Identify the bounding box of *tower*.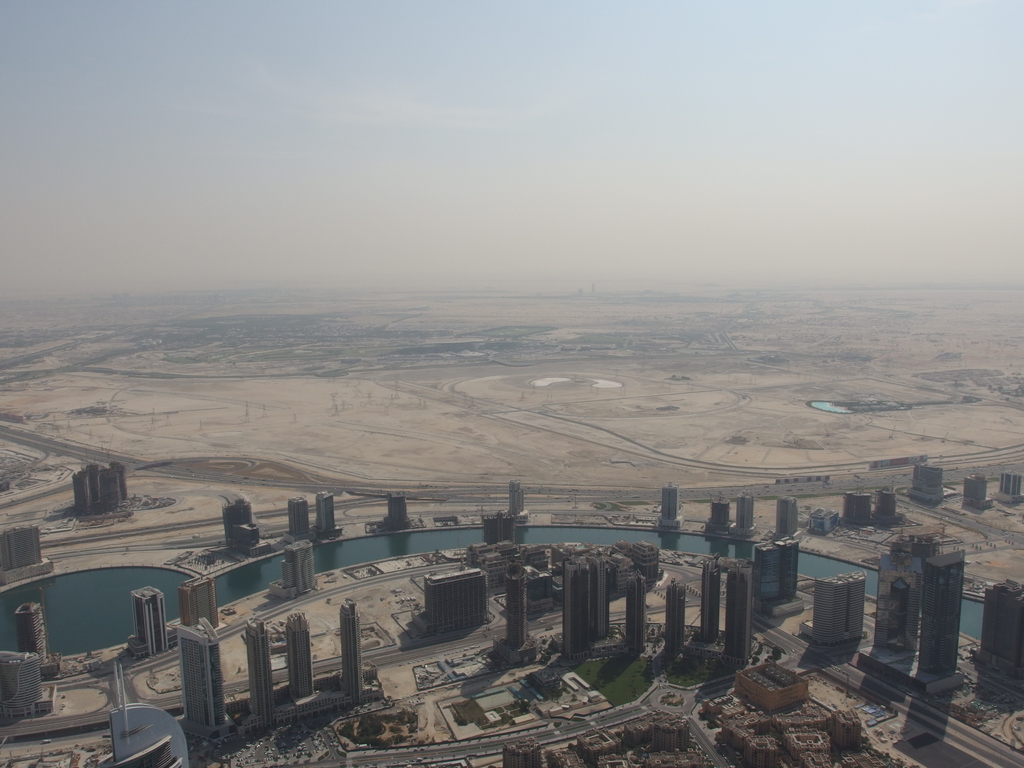
178,614,227,741.
